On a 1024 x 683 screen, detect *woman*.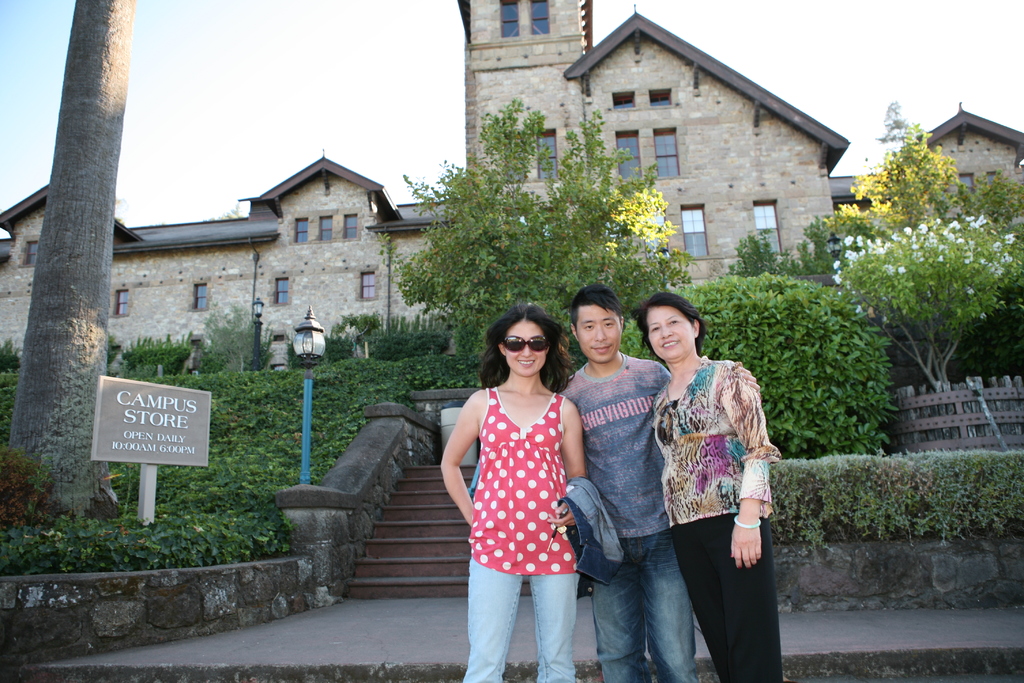
{"left": 456, "top": 292, "right": 602, "bottom": 673}.
